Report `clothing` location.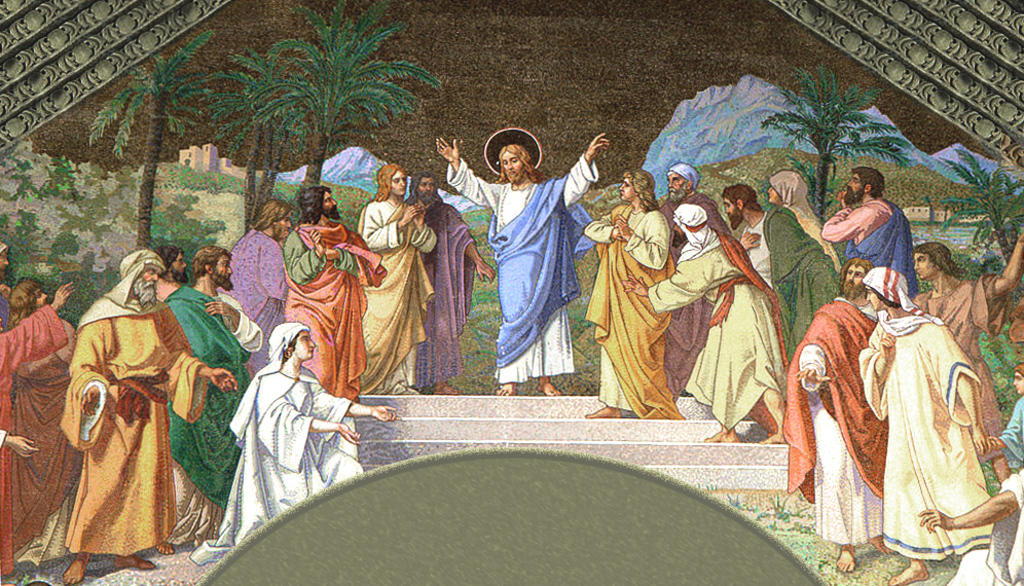
Report: <region>0, 304, 73, 560</region>.
